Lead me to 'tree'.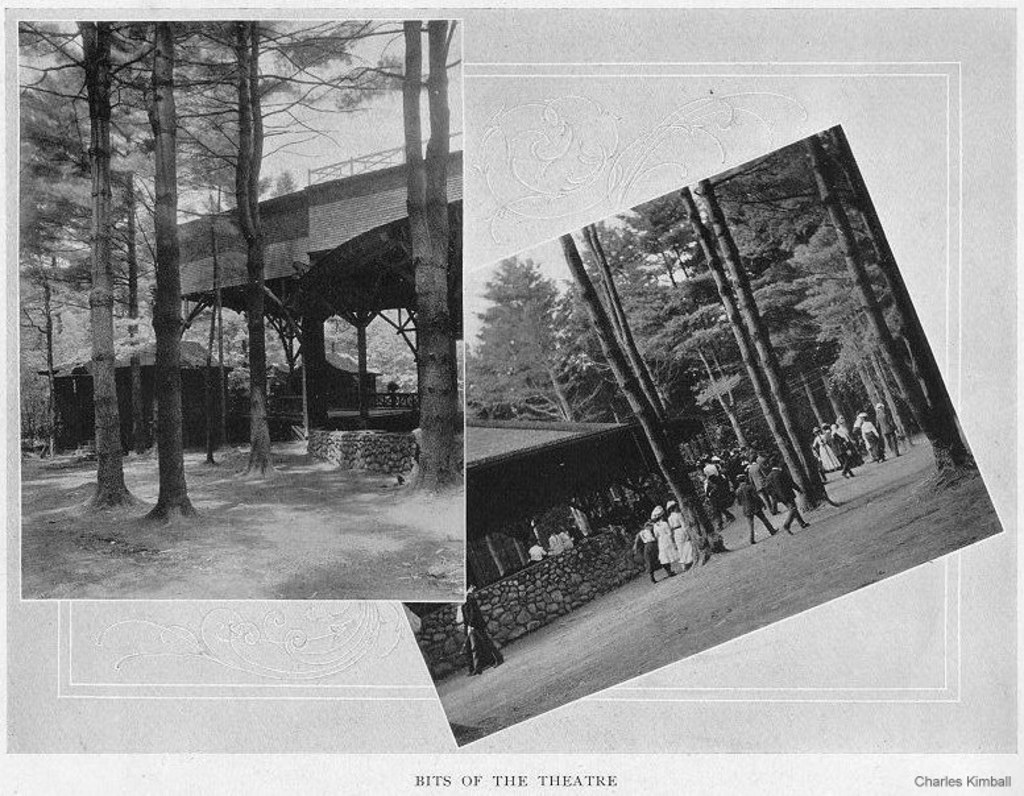
Lead to x1=401 y1=17 x2=464 y2=485.
